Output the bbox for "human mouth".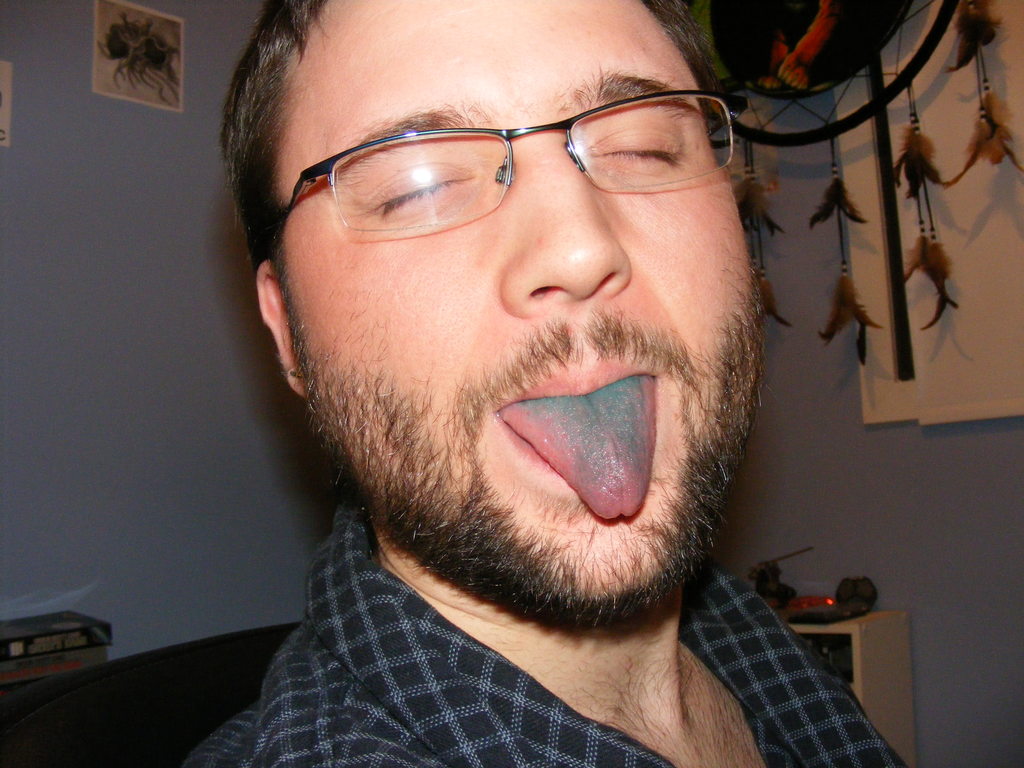
493:356:658:522.
